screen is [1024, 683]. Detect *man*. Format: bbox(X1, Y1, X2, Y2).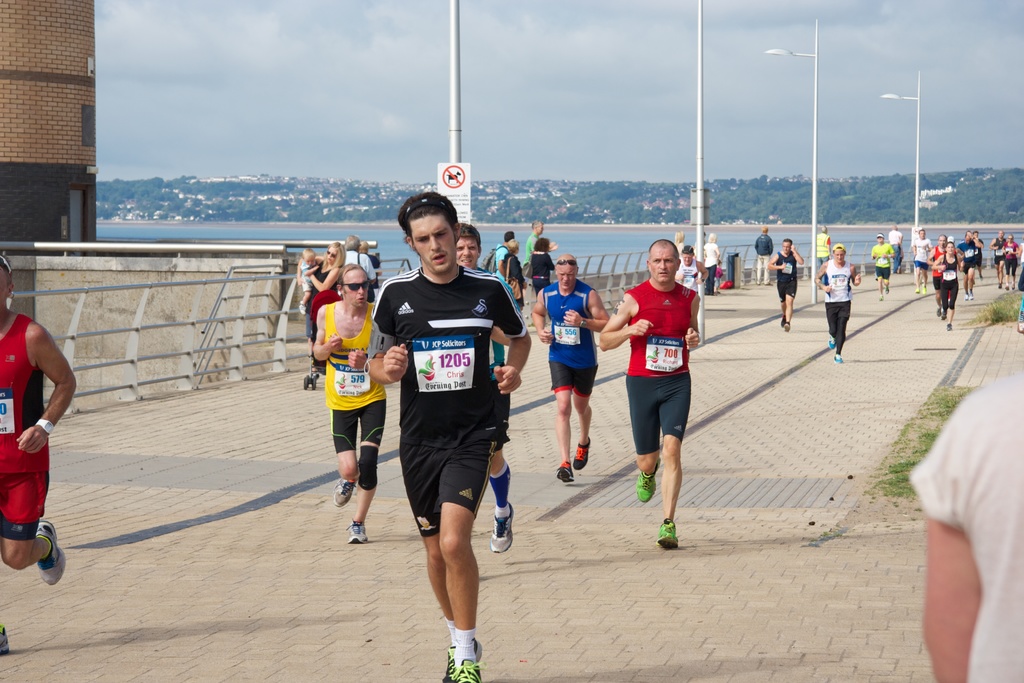
bbox(527, 248, 612, 488).
